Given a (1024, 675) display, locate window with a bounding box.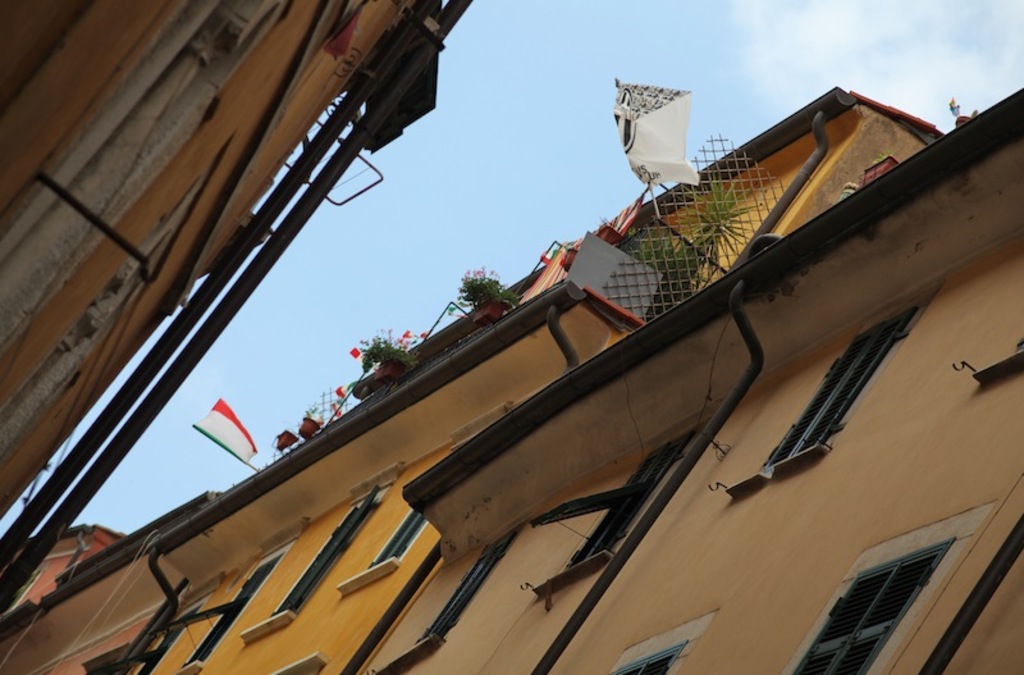
Located: [x1=605, y1=612, x2=717, y2=674].
